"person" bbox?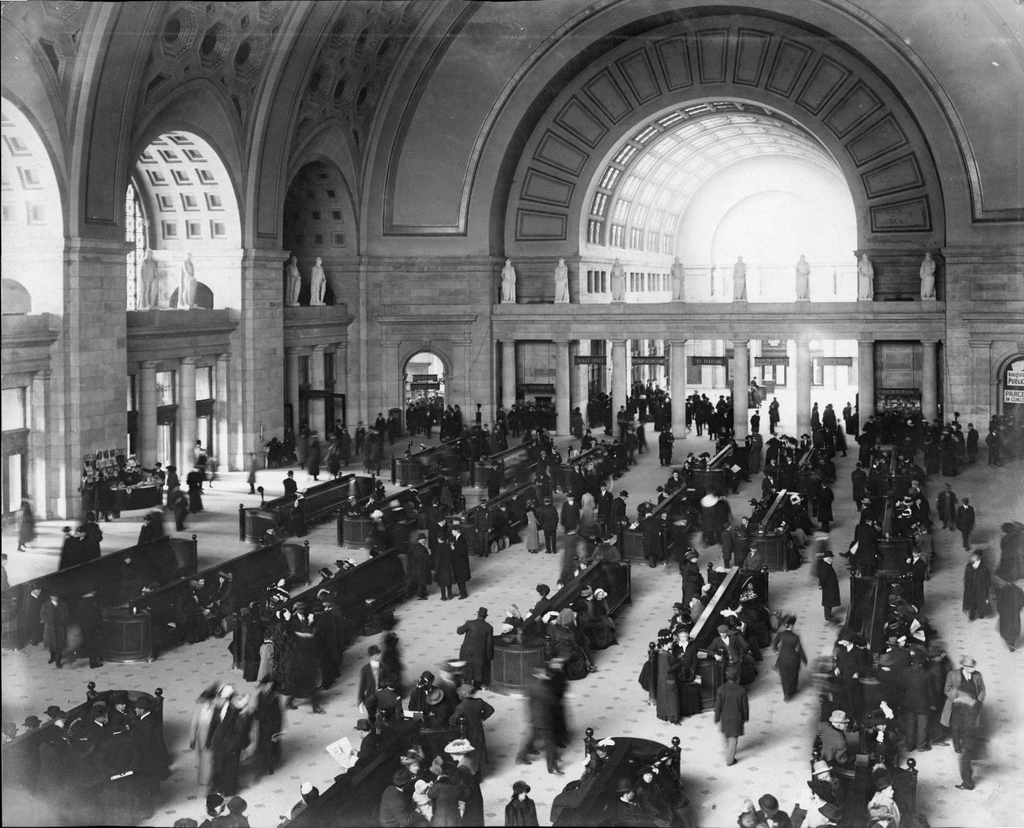
832/632/861/699
